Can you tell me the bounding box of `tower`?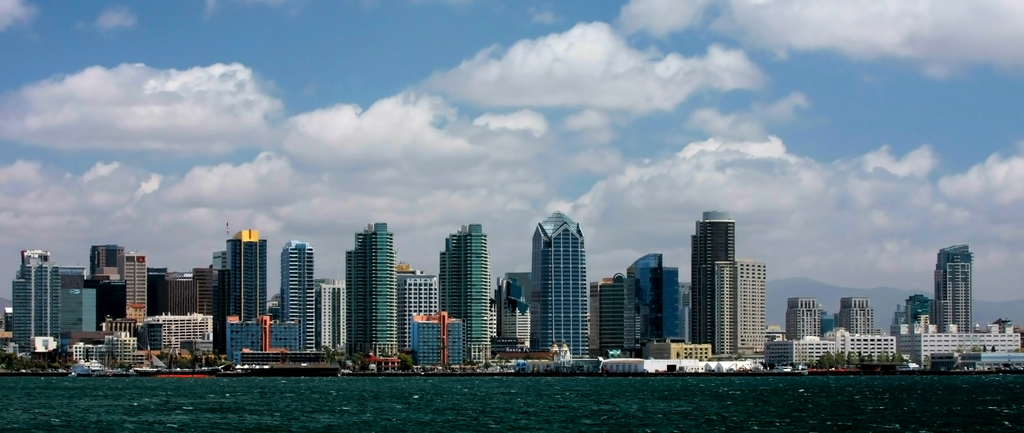
<bbox>778, 290, 817, 365</bbox>.
